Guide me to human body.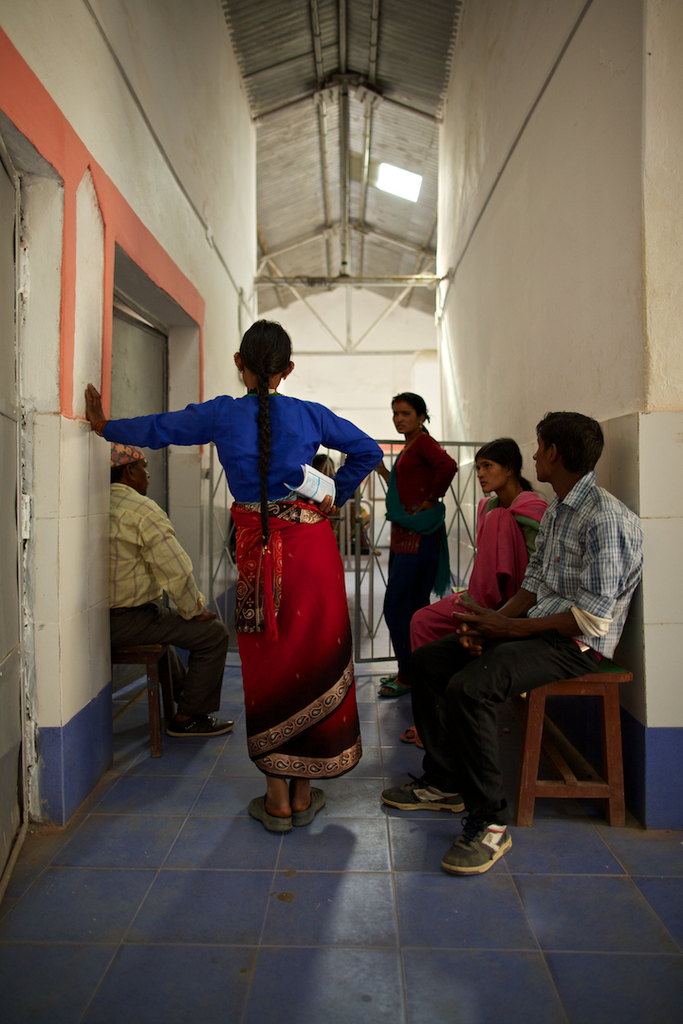
Guidance: 129 322 373 828.
